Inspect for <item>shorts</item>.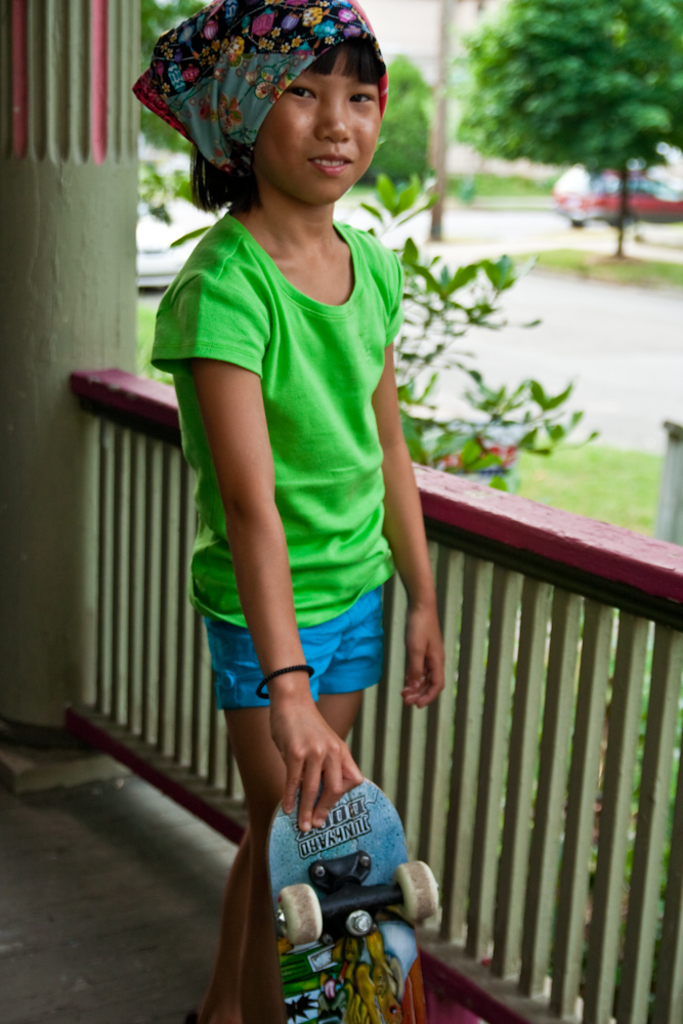
Inspection: bbox(202, 581, 384, 711).
